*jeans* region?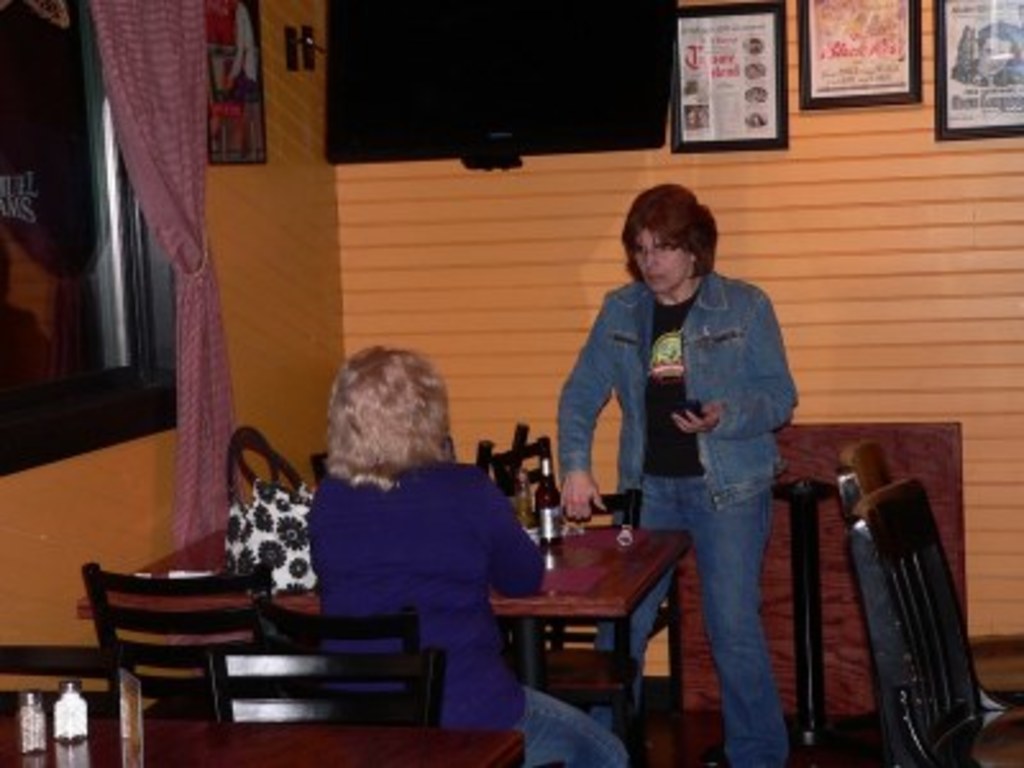
(504, 686, 630, 765)
